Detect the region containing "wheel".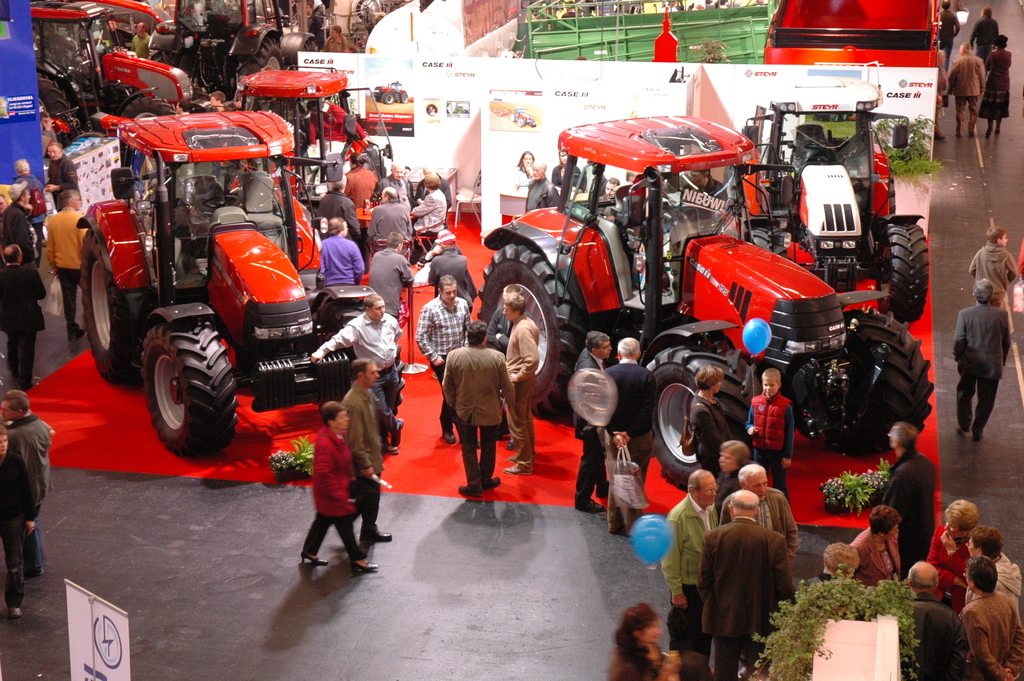
{"x1": 428, "y1": 103, "x2": 436, "y2": 115}.
